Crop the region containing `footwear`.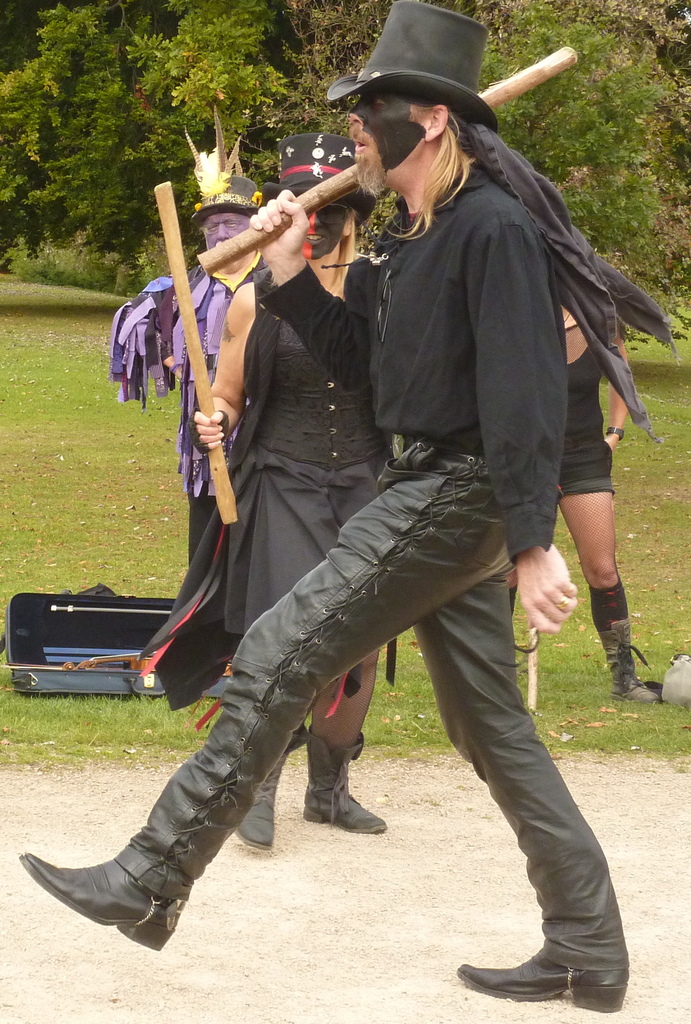
Crop region: (left=303, top=729, right=384, bottom=836).
